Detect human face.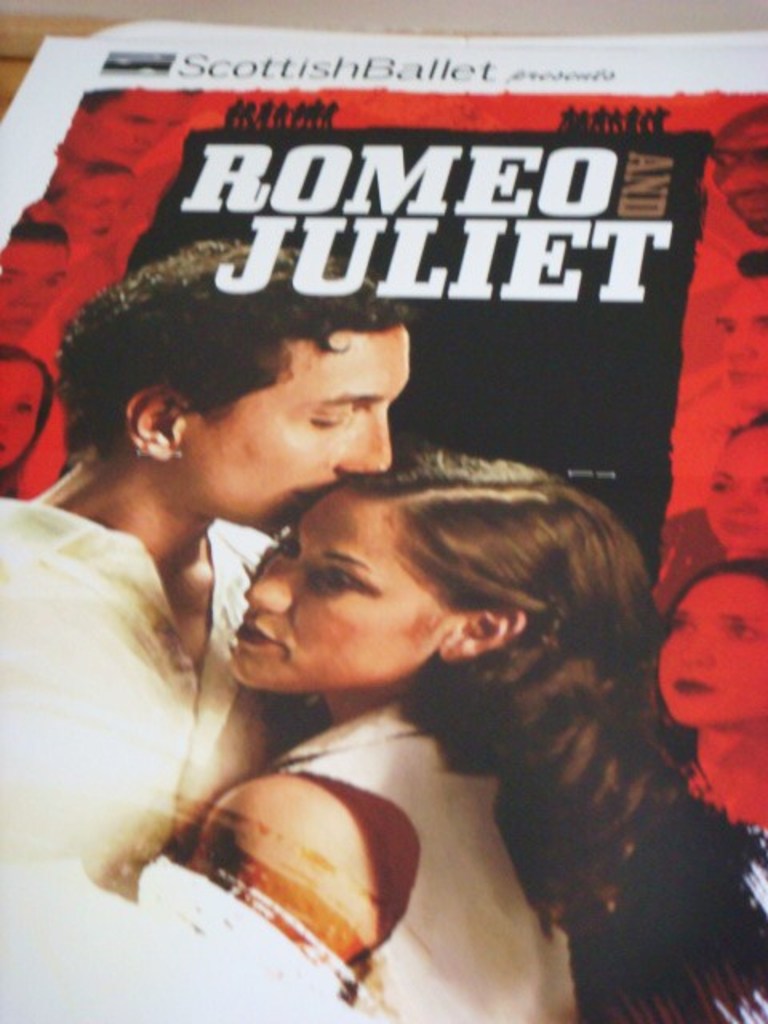
Detected at [710, 114, 766, 248].
